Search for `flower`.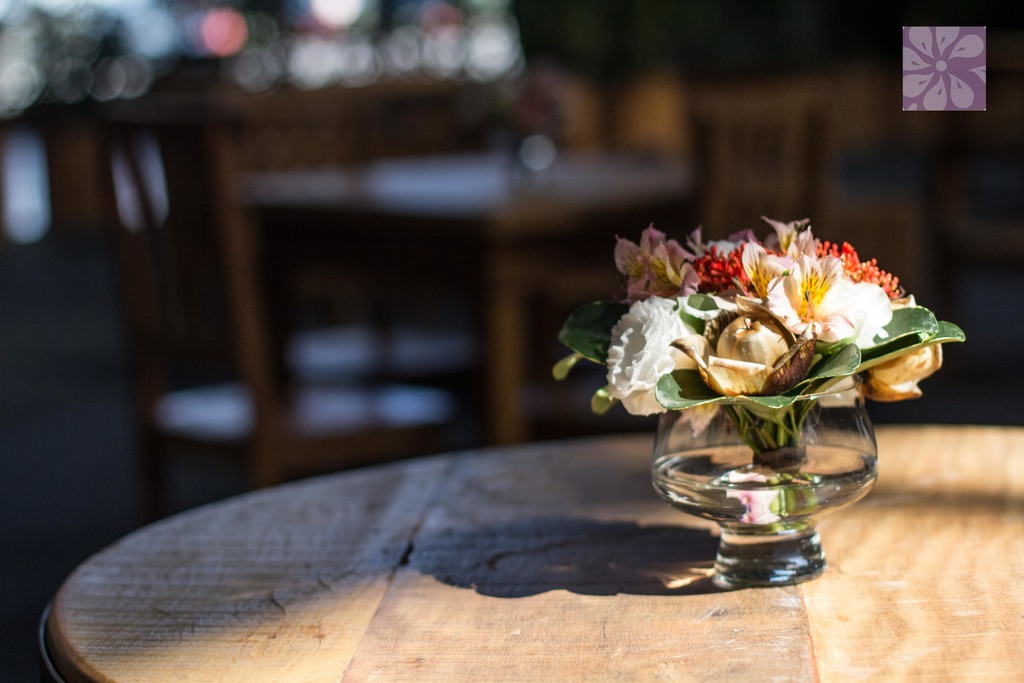
Found at box(762, 208, 808, 245).
